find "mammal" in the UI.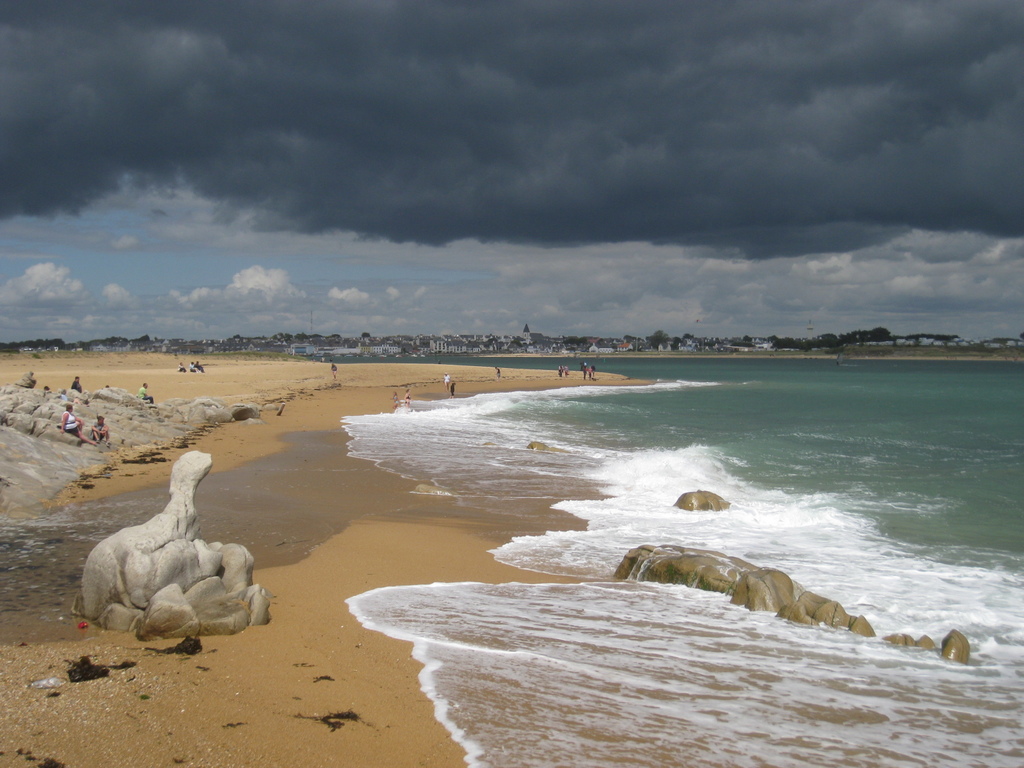
UI element at locate(197, 362, 205, 371).
